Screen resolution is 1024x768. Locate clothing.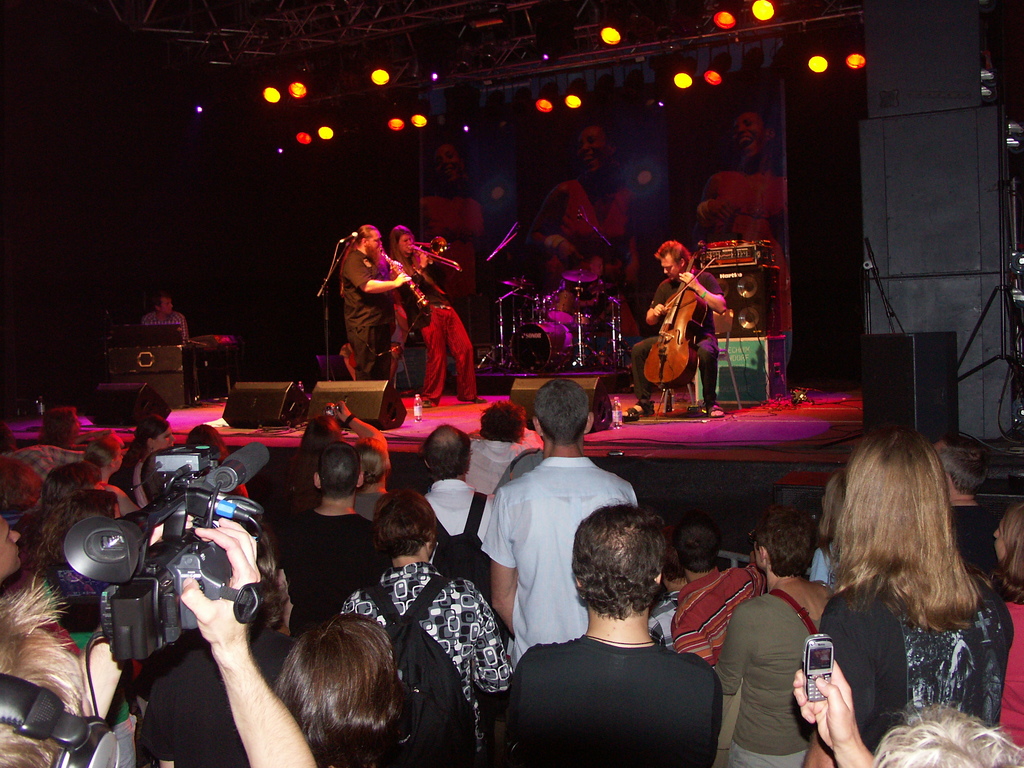
<box>547,178,644,339</box>.
